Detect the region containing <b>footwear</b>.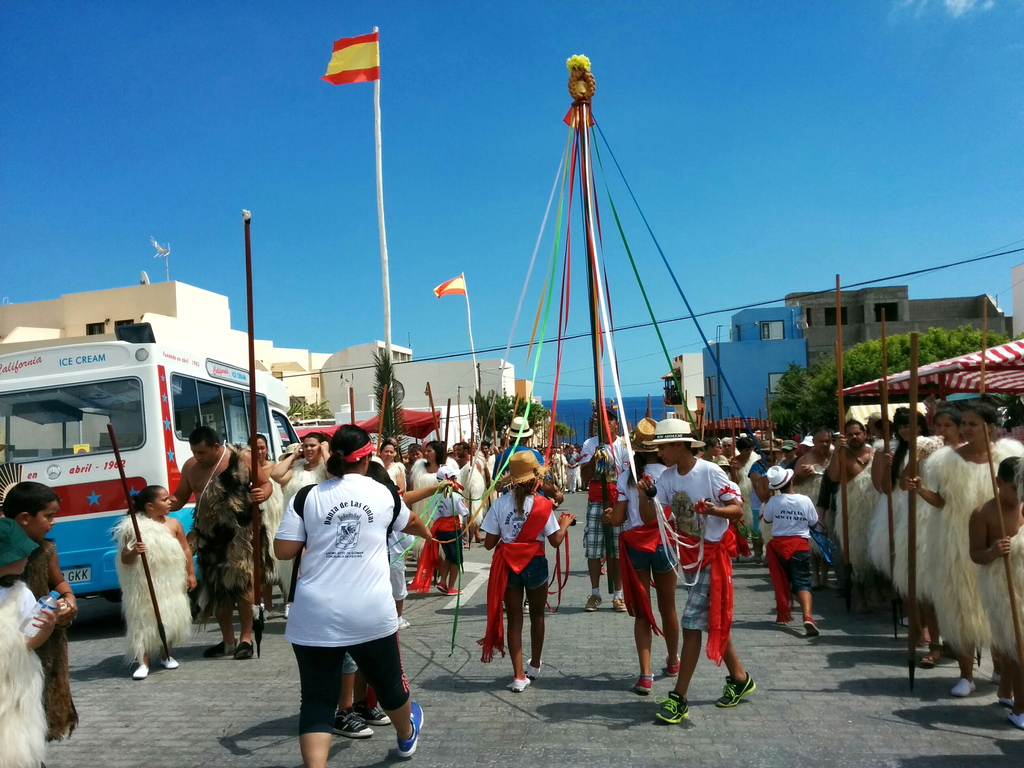
region(438, 583, 447, 593).
